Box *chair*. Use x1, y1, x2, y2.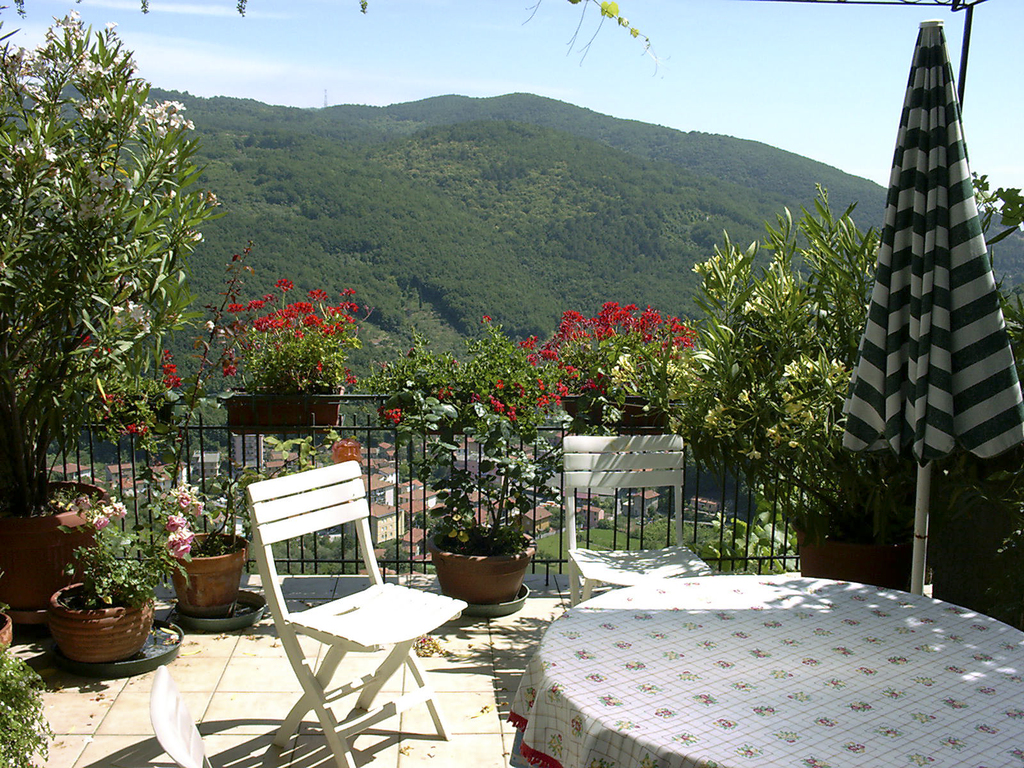
146, 659, 217, 767.
